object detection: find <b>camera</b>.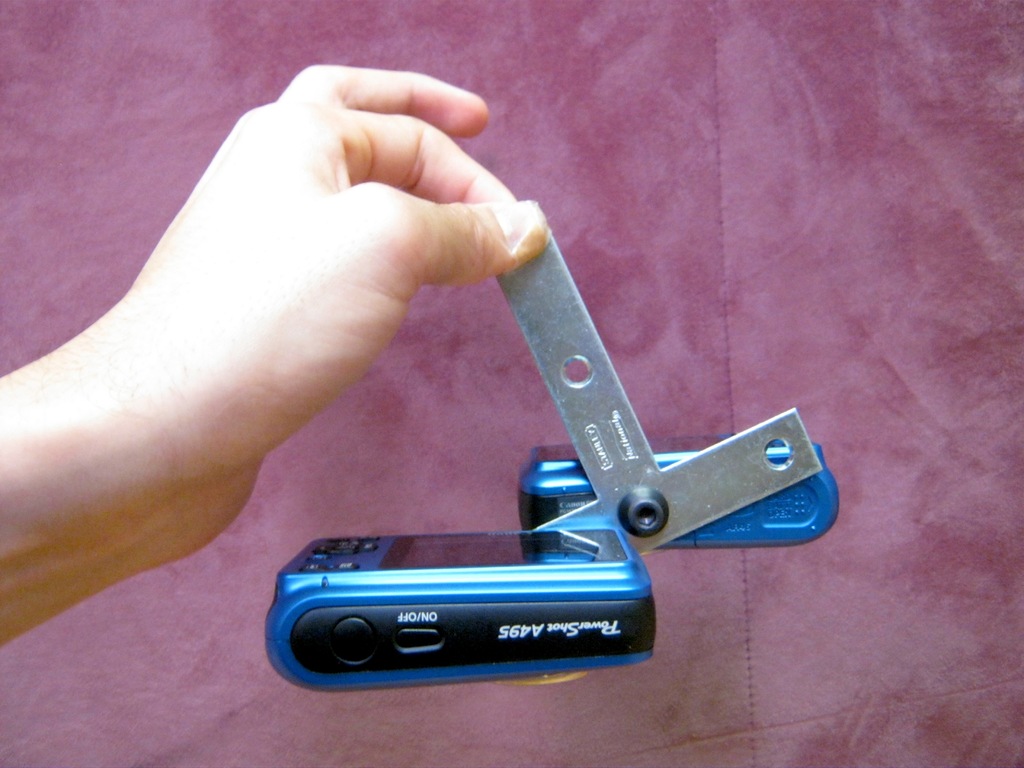
BBox(516, 428, 844, 556).
